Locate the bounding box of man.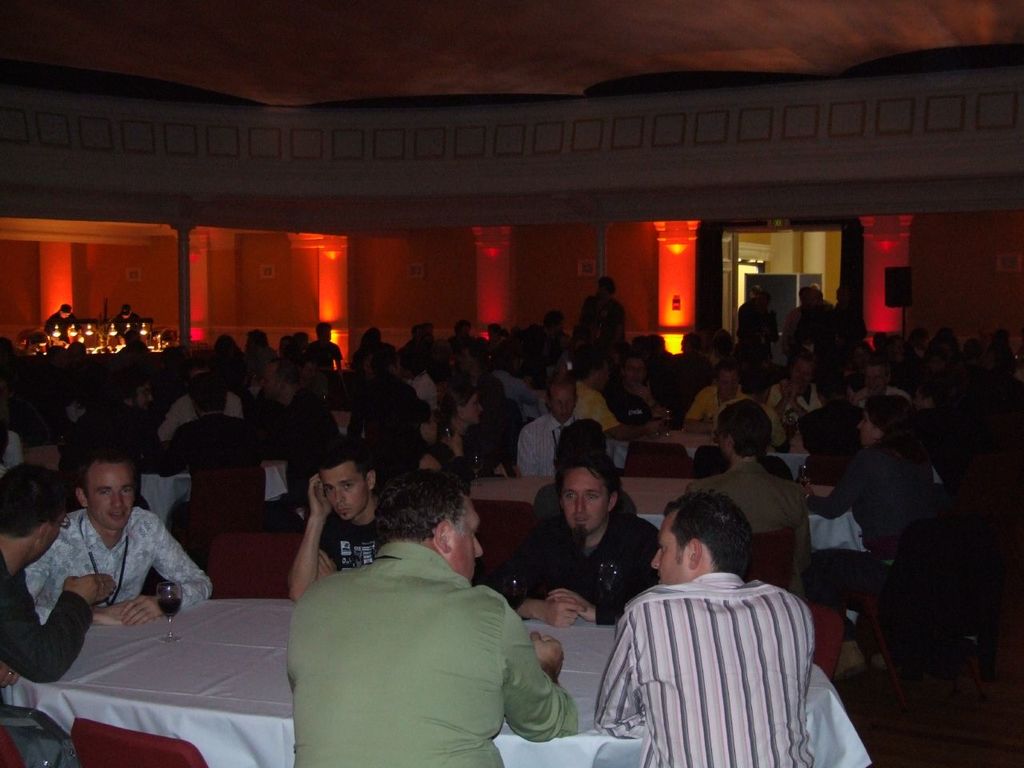
Bounding box: [580,491,858,758].
